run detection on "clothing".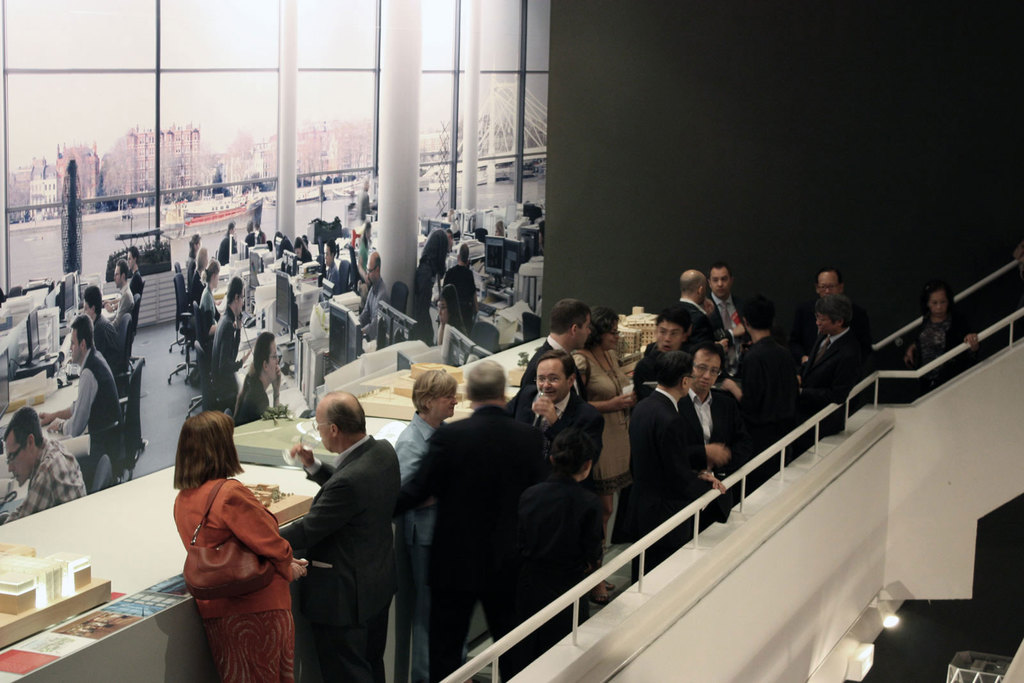
Result: region(115, 289, 135, 328).
